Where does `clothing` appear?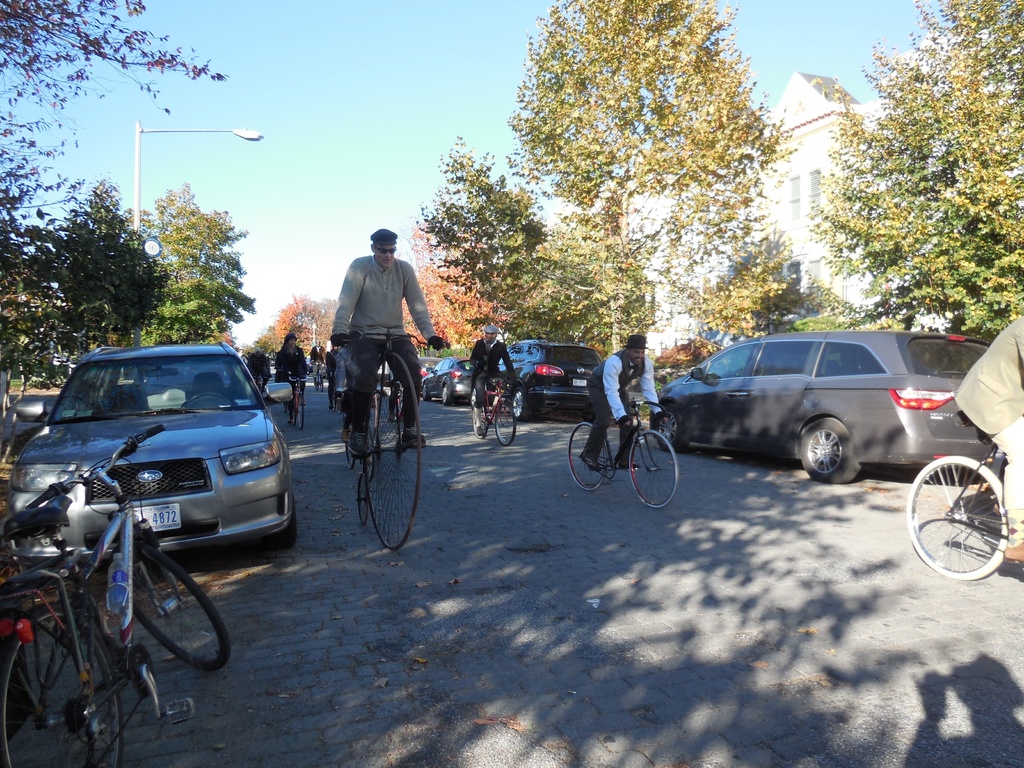
Appears at (x1=246, y1=350, x2=271, y2=376).
